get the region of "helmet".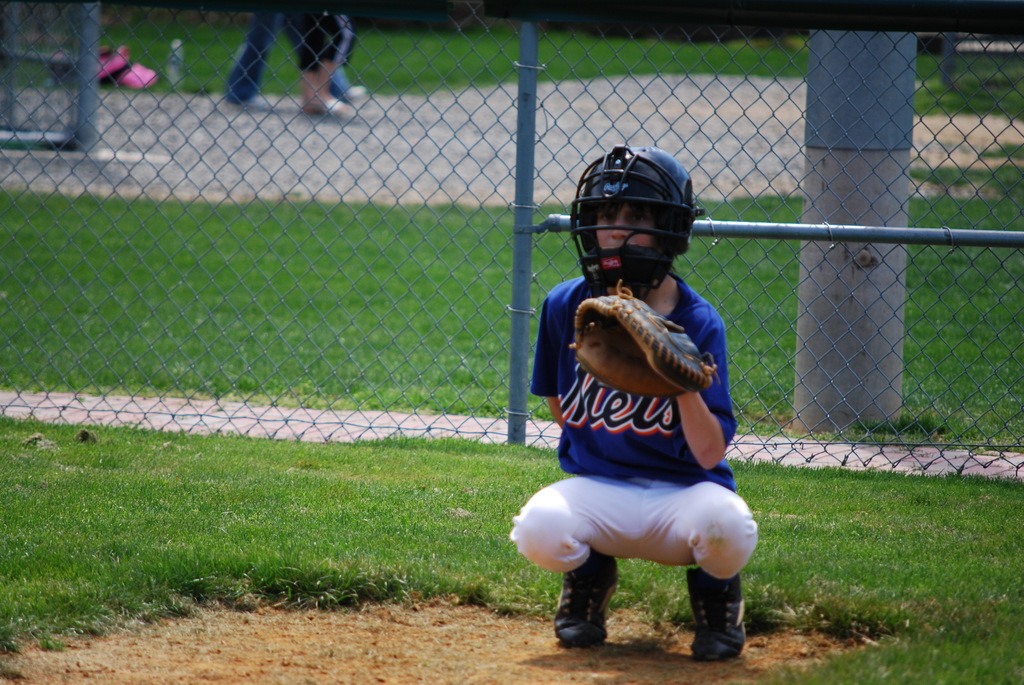
BBox(567, 150, 703, 285).
